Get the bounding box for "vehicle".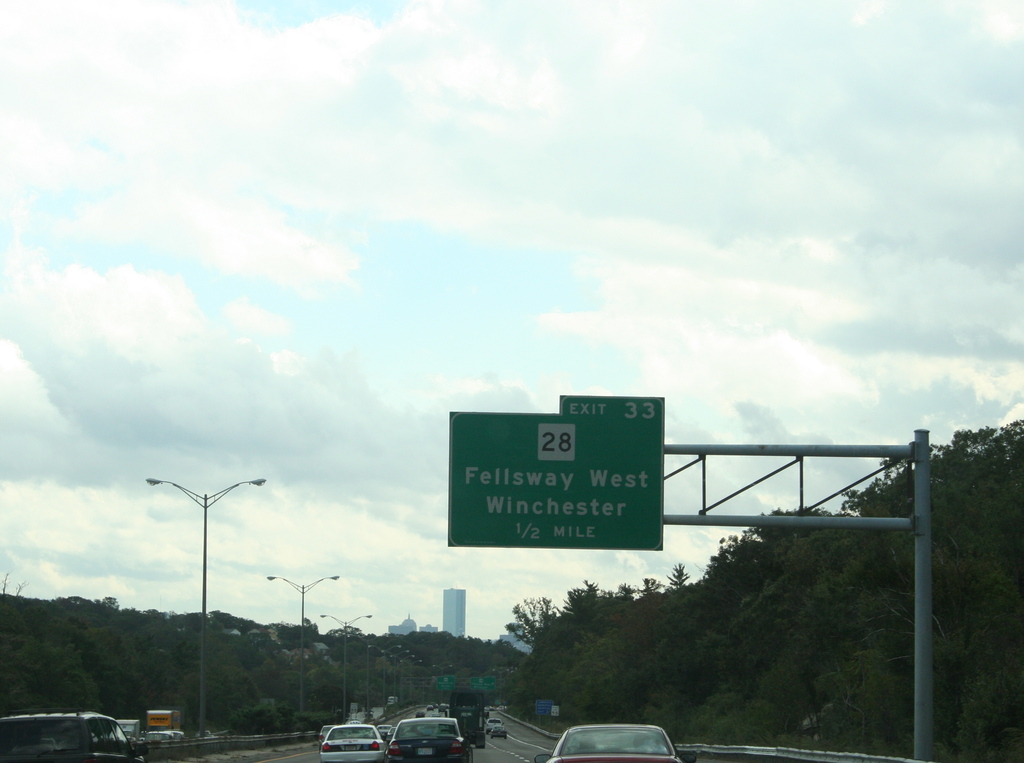
386,718,472,762.
